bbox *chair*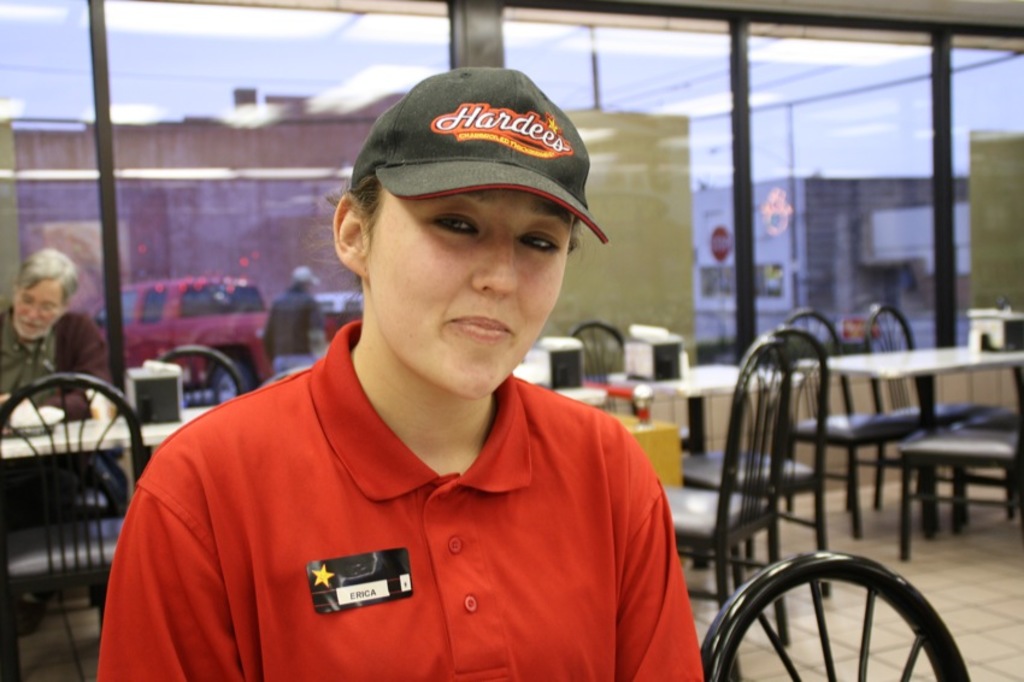
{"x1": 160, "y1": 339, "x2": 245, "y2": 405}
